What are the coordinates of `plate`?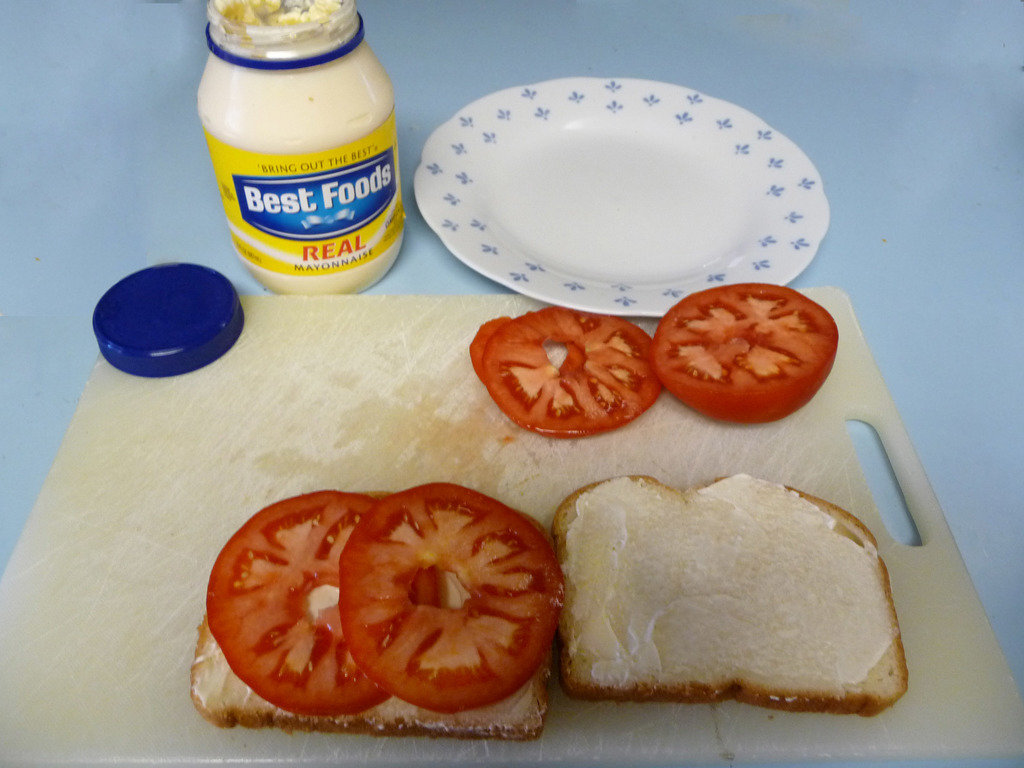
bbox(391, 68, 826, 286).
